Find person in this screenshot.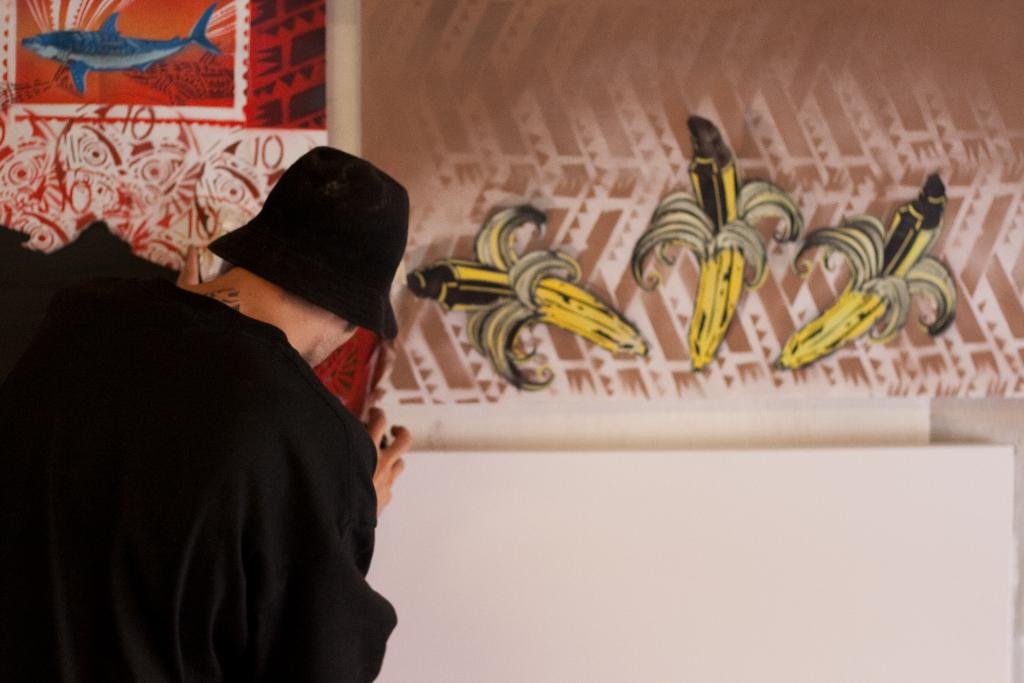
The bounding box for person is <bbox>36, 119, 452, 675</bbox>.
